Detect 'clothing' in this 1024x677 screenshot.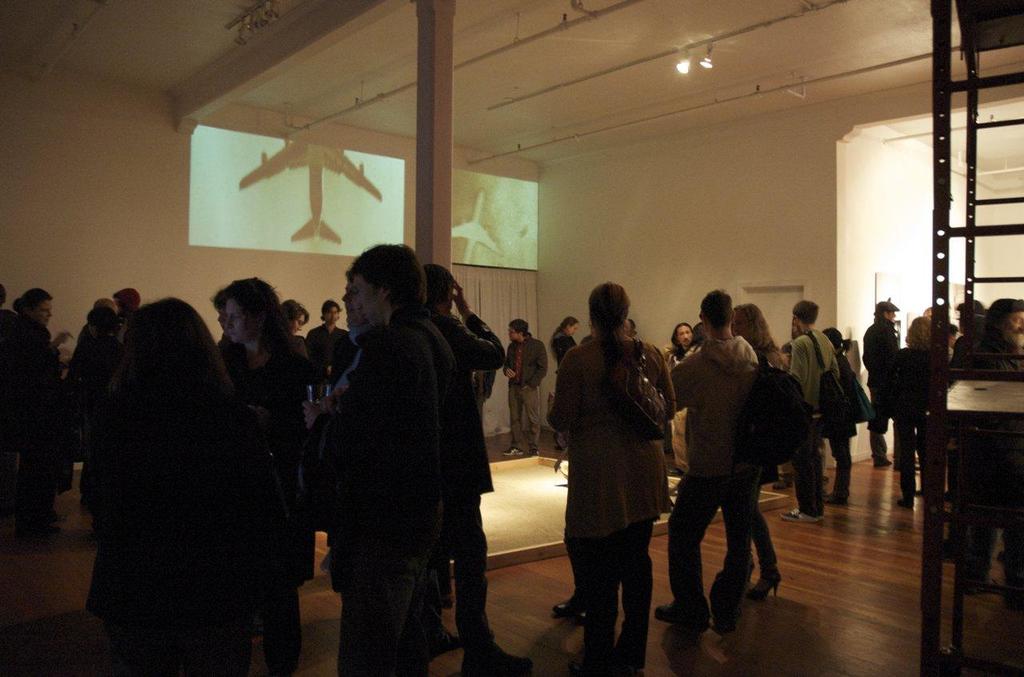
Detection: [506,333,547,448].
